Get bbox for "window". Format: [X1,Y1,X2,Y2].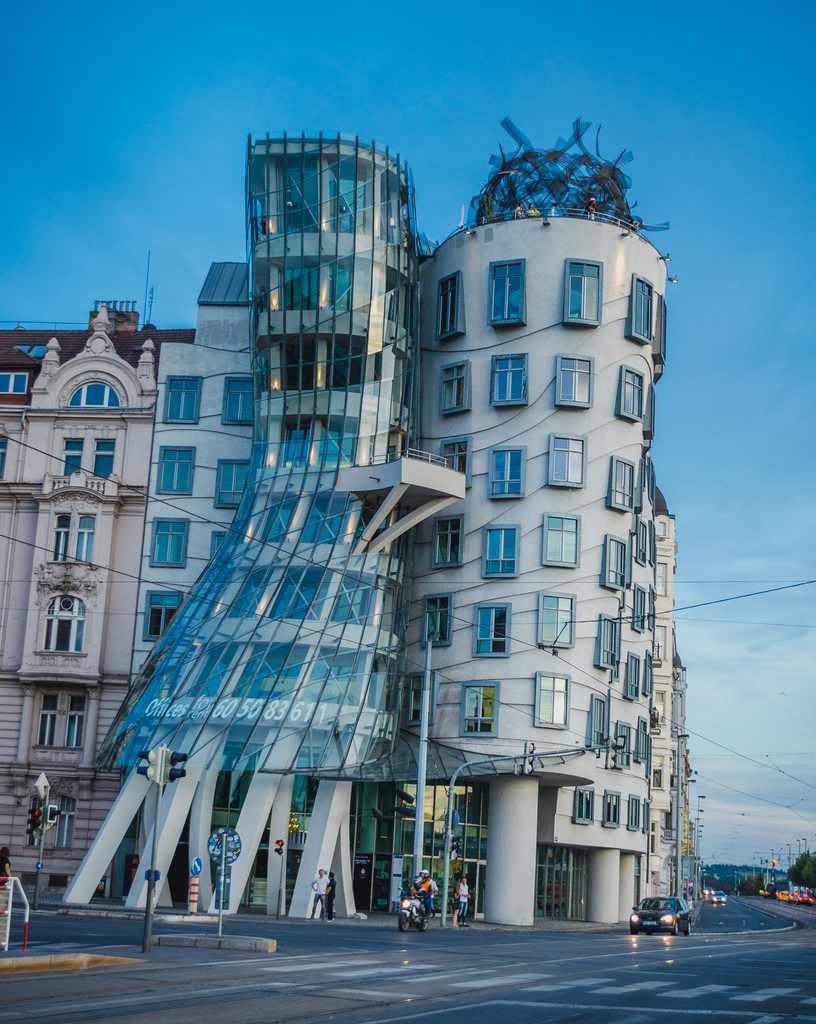
[616,719,630,772].
